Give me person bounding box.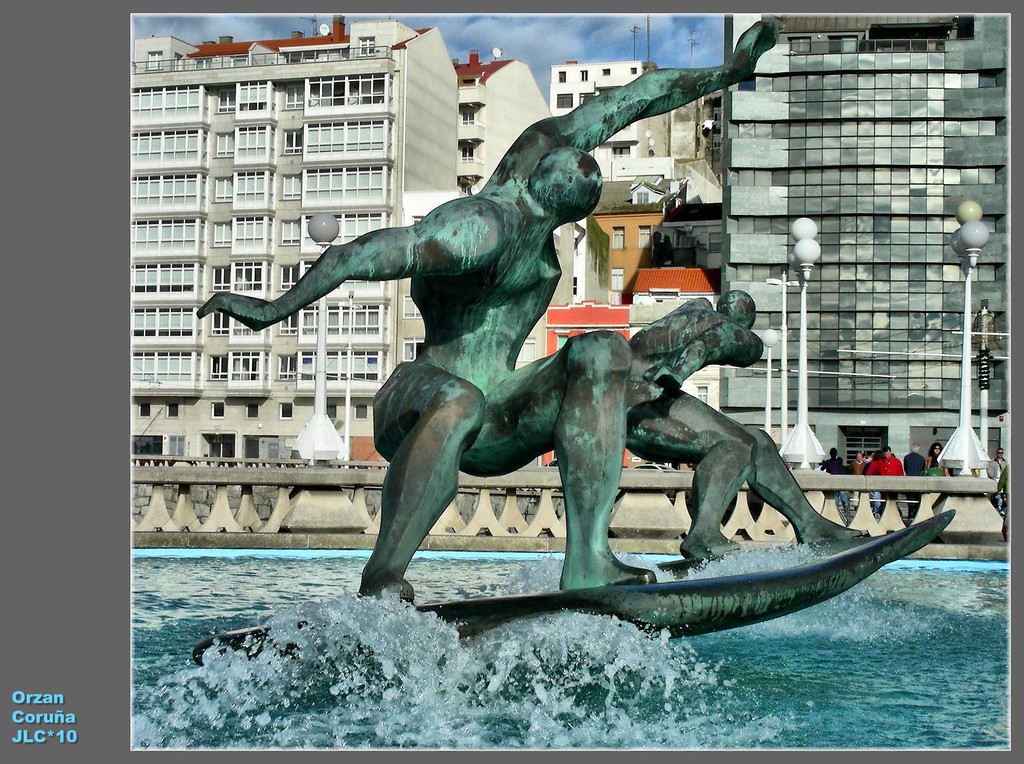
(818,435,948,523).
